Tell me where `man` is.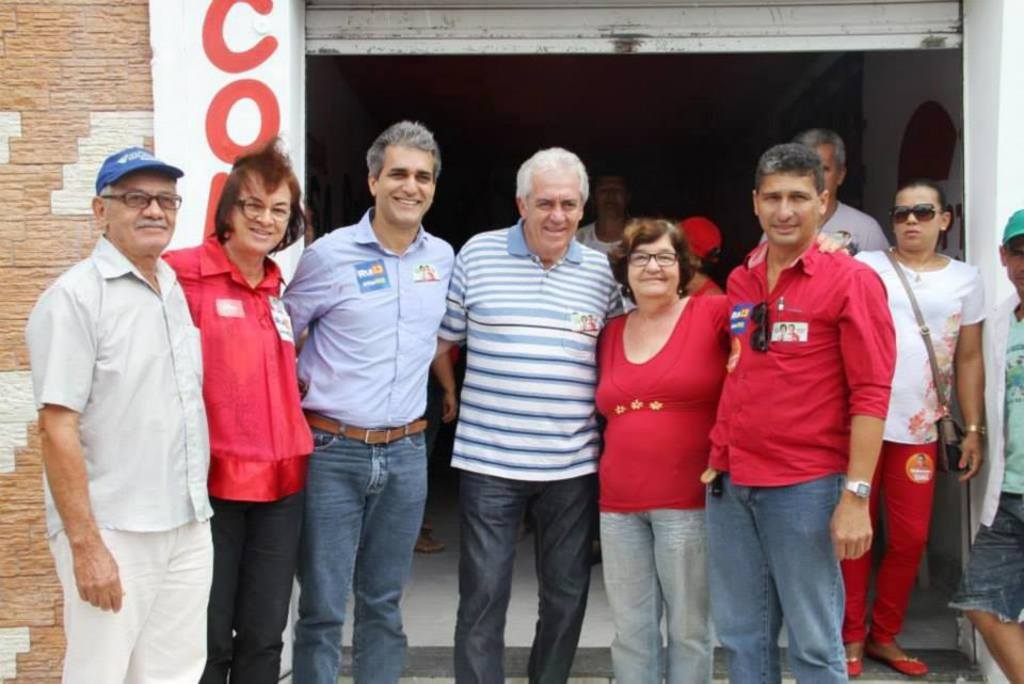
`man` is at <region>947, 213, 1023, 683</region>.
